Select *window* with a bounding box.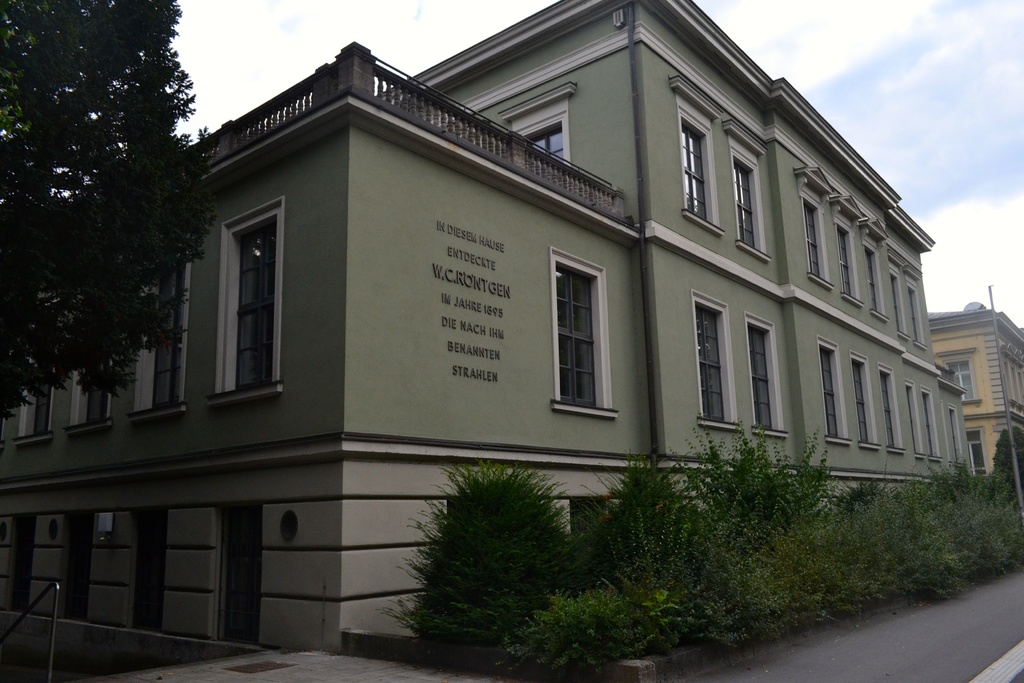
891, 276, 897, 321.
